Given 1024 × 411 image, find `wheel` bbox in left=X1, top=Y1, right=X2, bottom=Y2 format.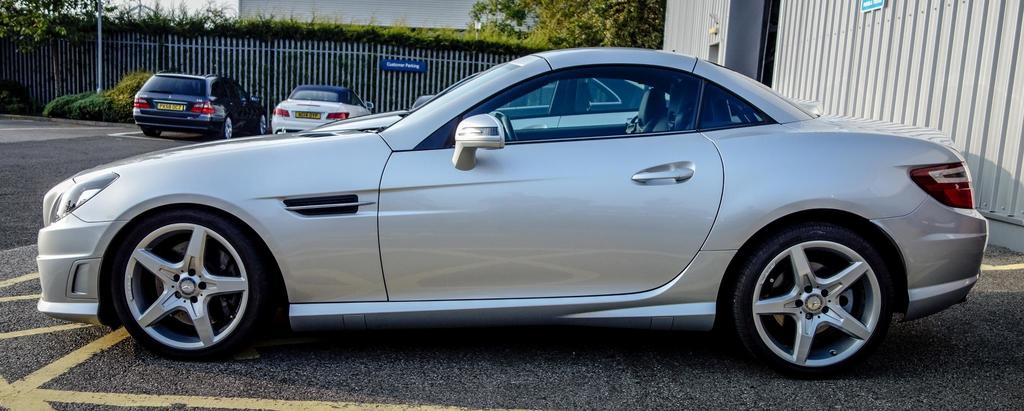
left=97, top=206, right=262, bottom=360.
